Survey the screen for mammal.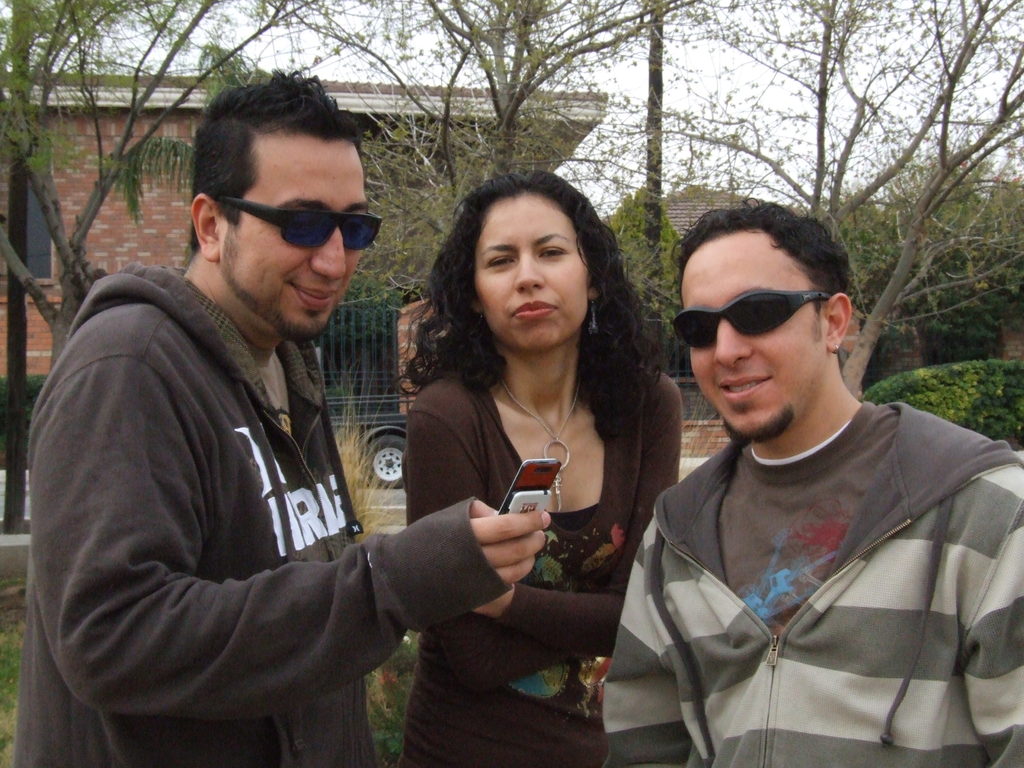
Survey found: l=33, t=147, r=479, b=757.
